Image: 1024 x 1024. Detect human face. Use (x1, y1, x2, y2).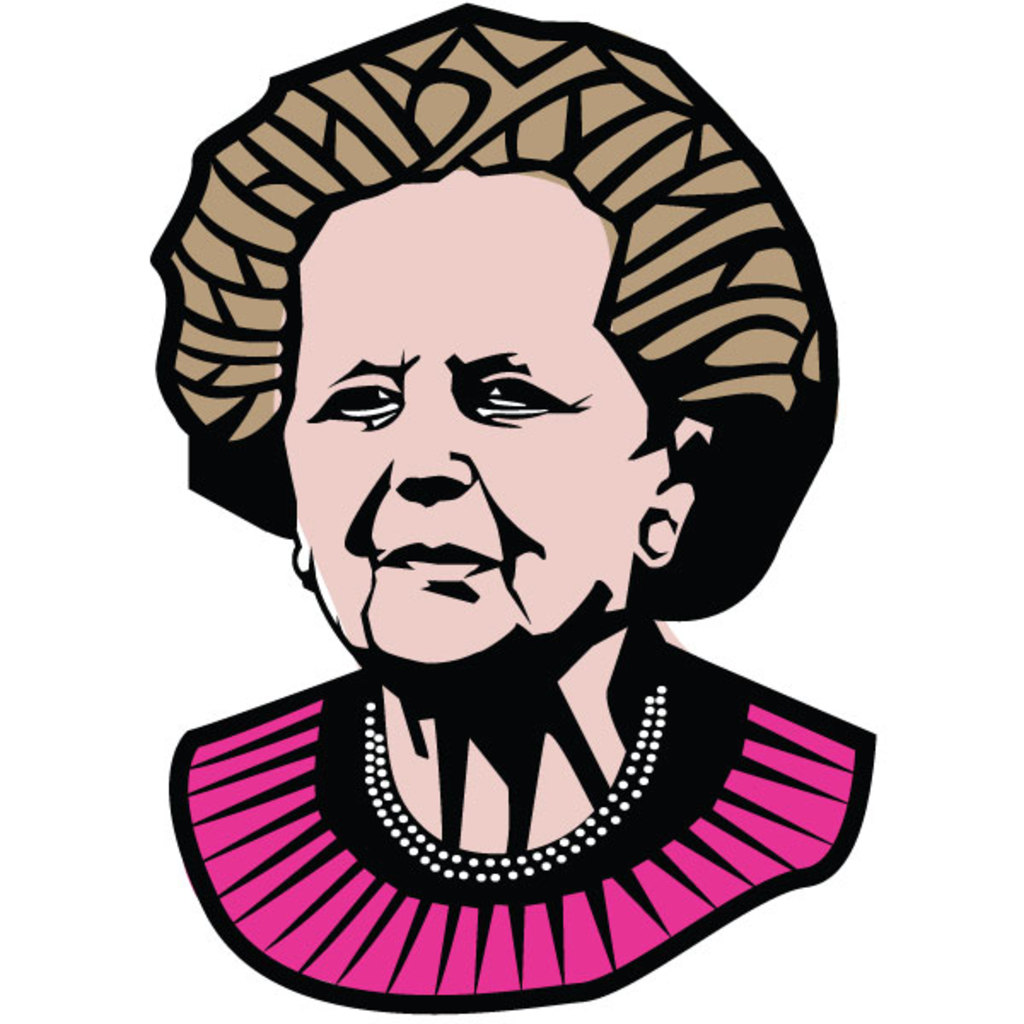
(294, 167, 657, 681).
